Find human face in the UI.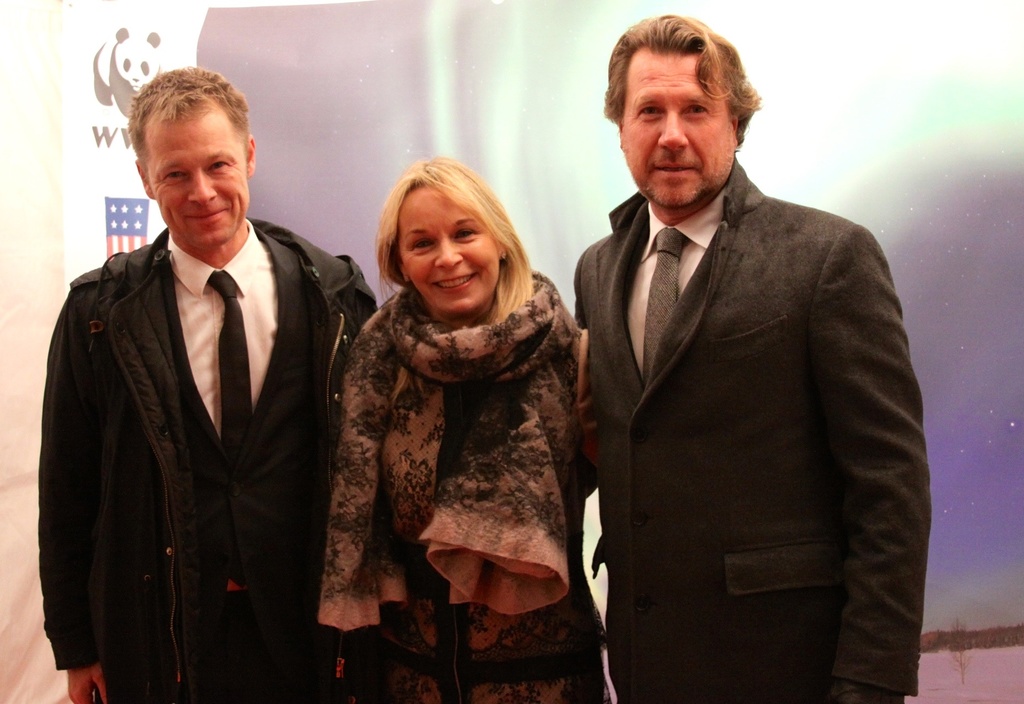
UI element at BBox(399, 178, 499, 315).
